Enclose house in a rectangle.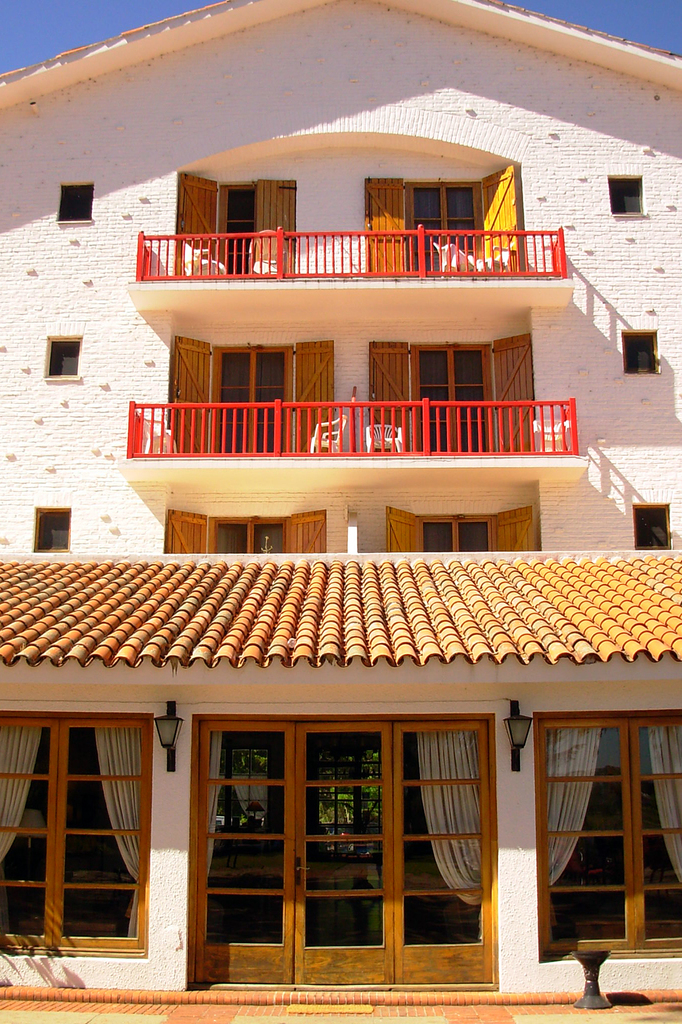
rect(0, 0, 681, 1023).
